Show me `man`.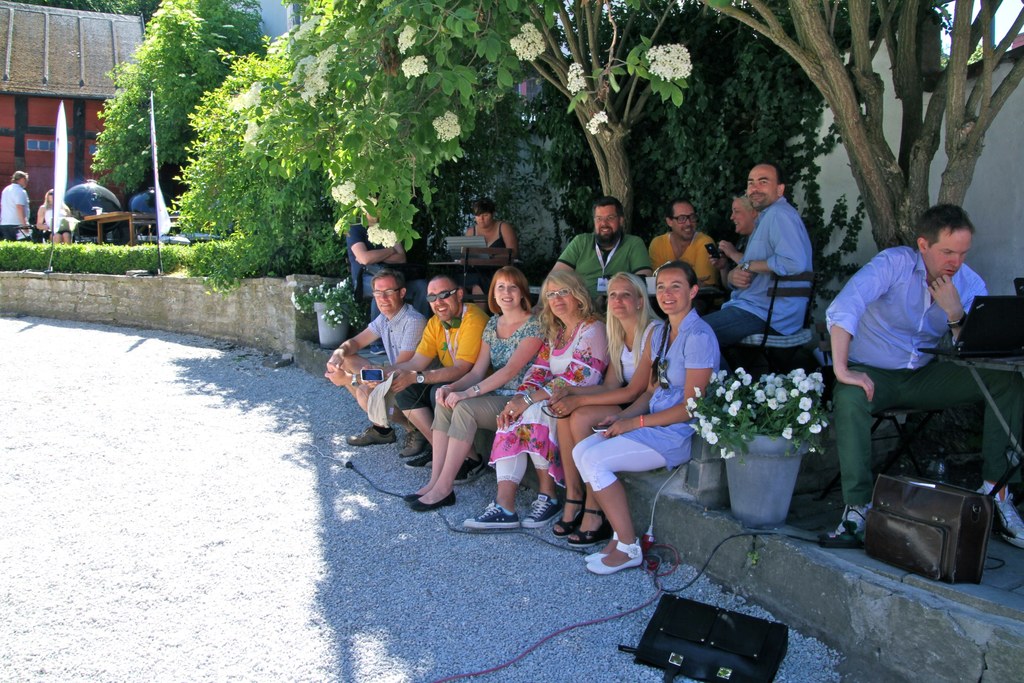
`man` is here: {"left": 821, "top": 202, "right": 1023, "bottom": 553}.
